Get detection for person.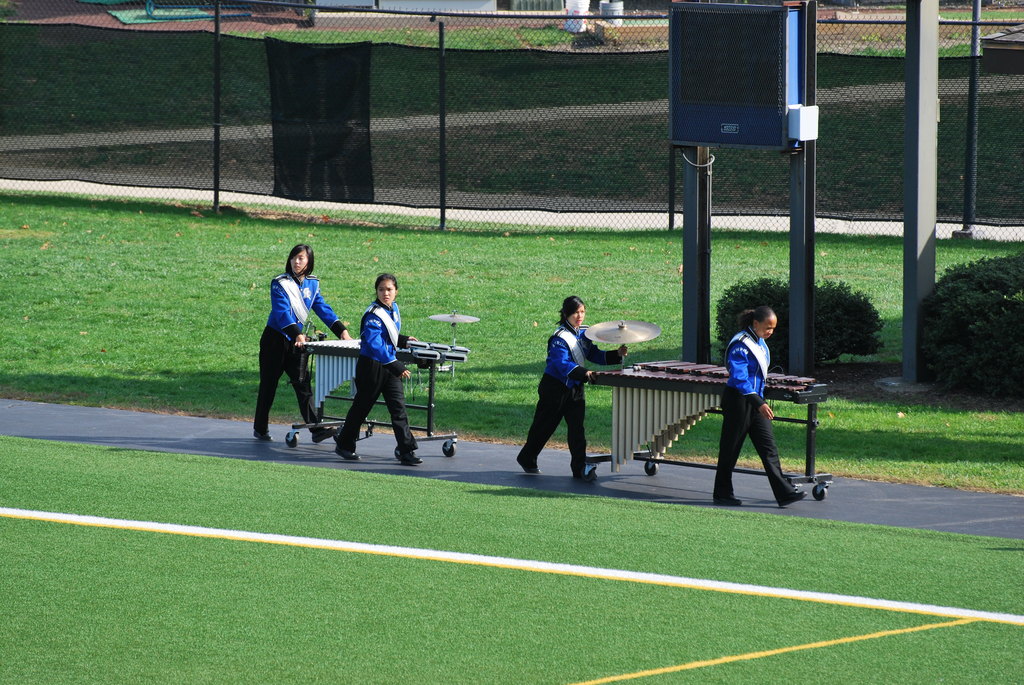
Detection: bbox=[516, 294, 629, 481].
